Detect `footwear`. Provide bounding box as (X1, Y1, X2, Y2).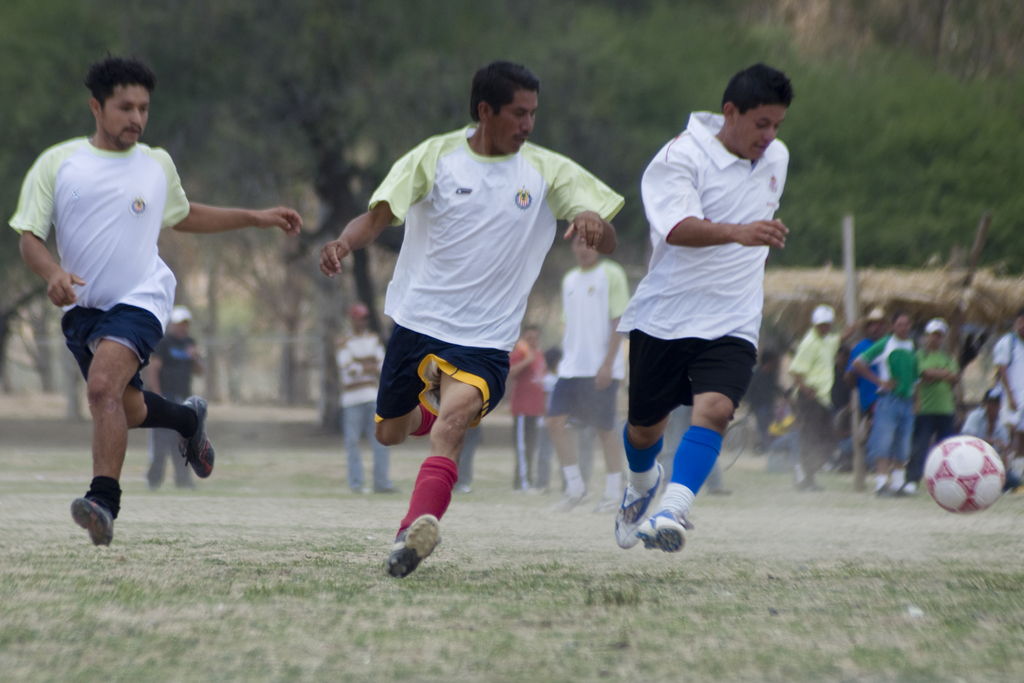
(711, 477, 726, 495).
